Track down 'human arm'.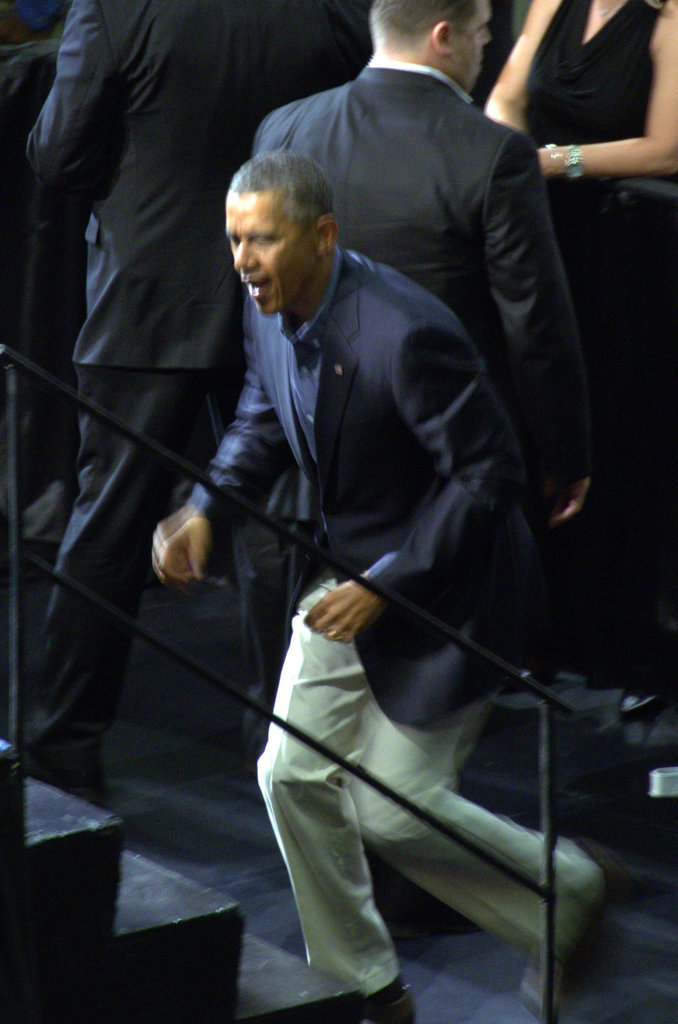
Tracked to [x1=15, y1=0, x2=141, y2=174].
